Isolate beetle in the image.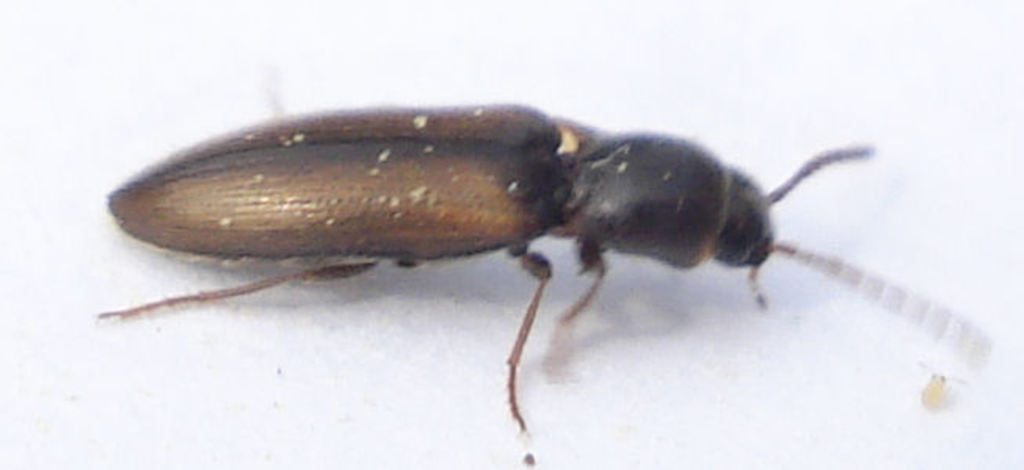
Isolated region: (x1=141, y1=96, x2=1023, y2=439).
